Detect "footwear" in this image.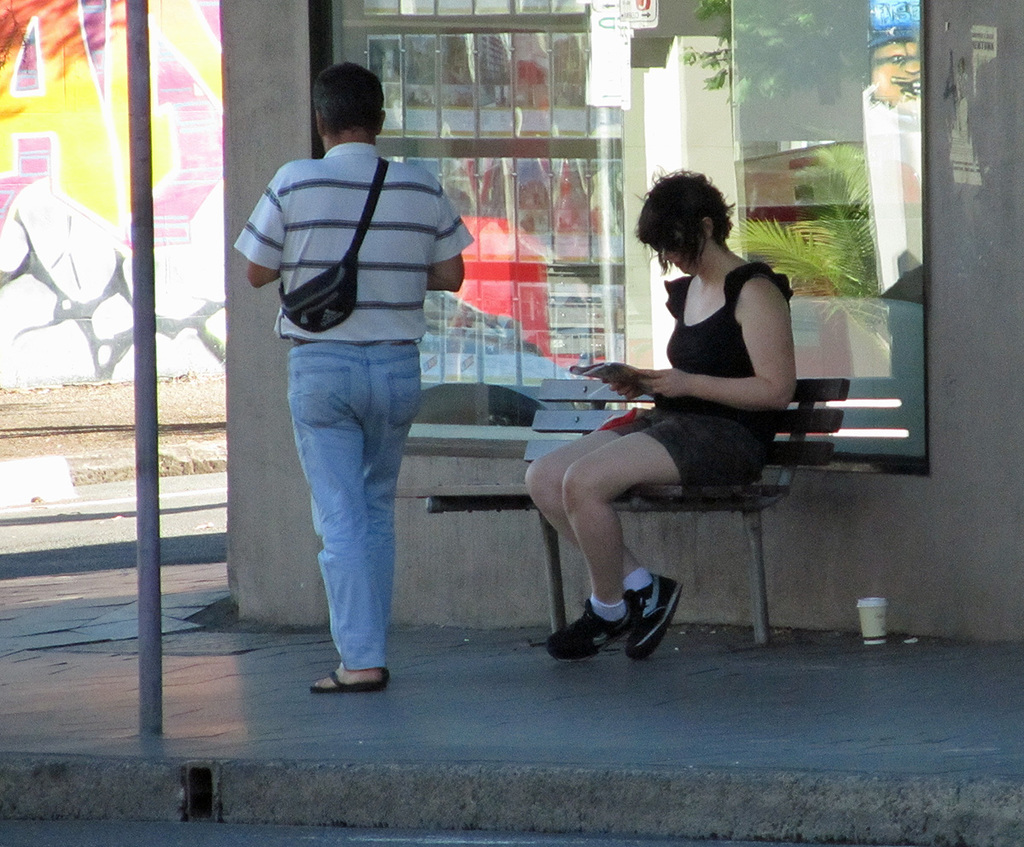
Detection: l=311, t=673, r=385, b=690.
